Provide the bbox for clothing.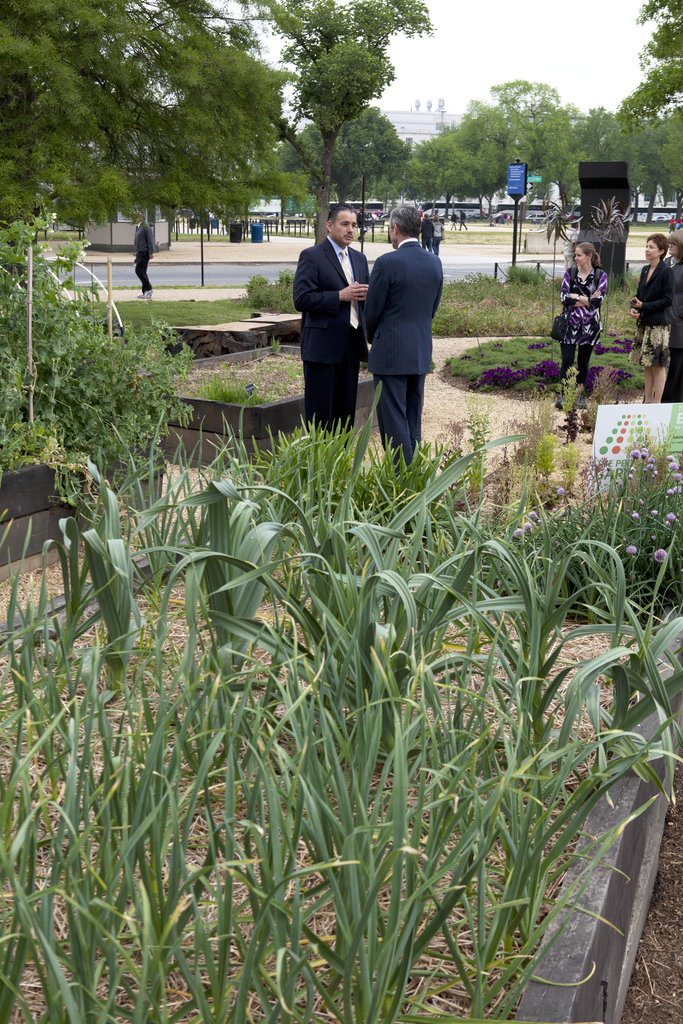
668,220,677,232.
